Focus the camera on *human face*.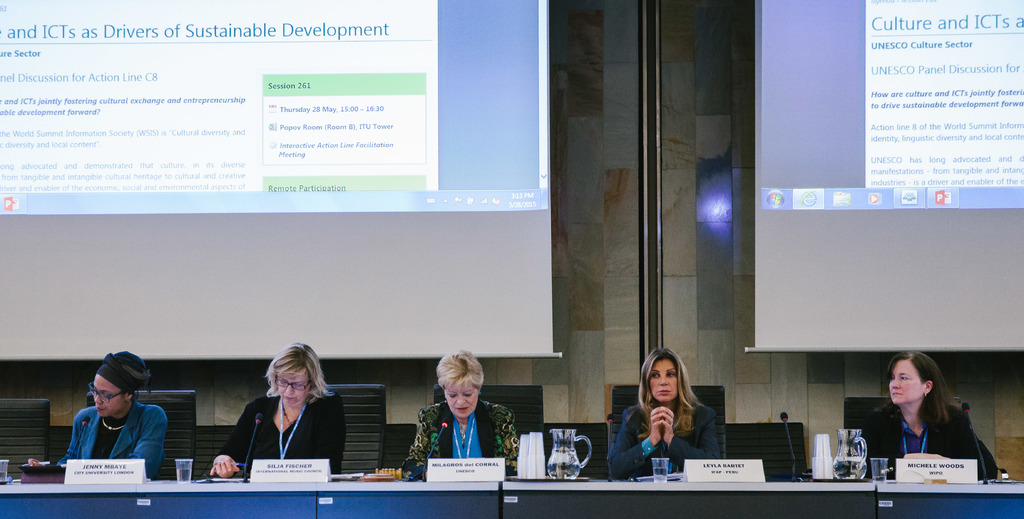
Focus region: box=[441, 369, 482, 427].
